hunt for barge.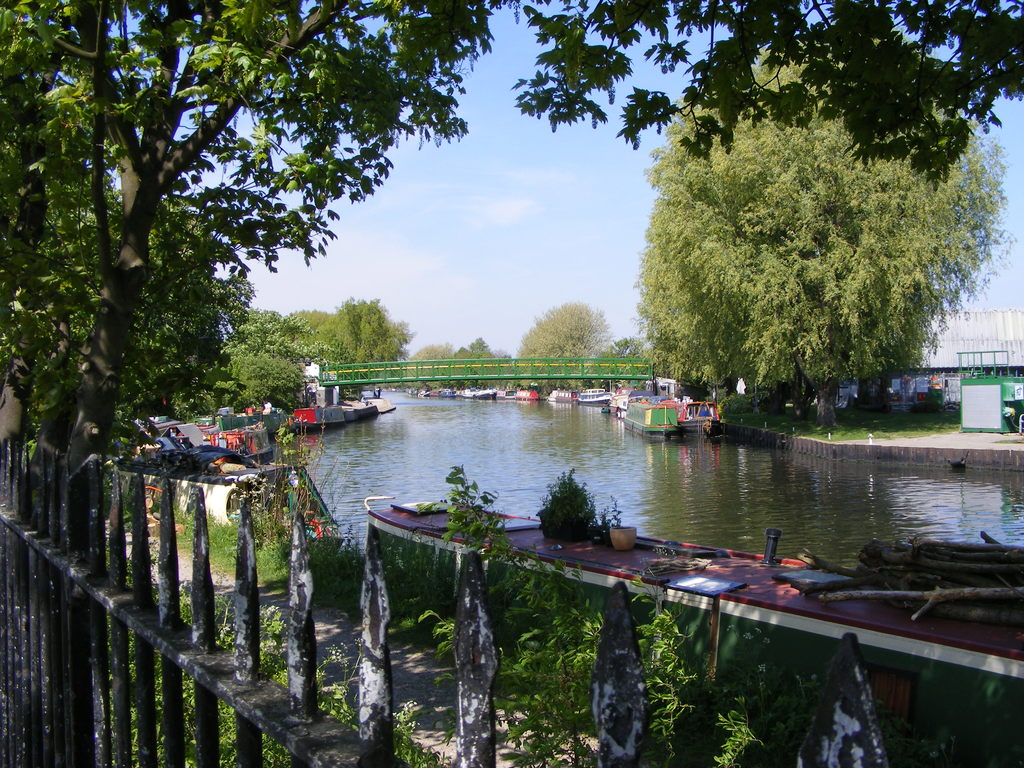
Hunted down at (left=438, top=388, right=454, bottom=397).
